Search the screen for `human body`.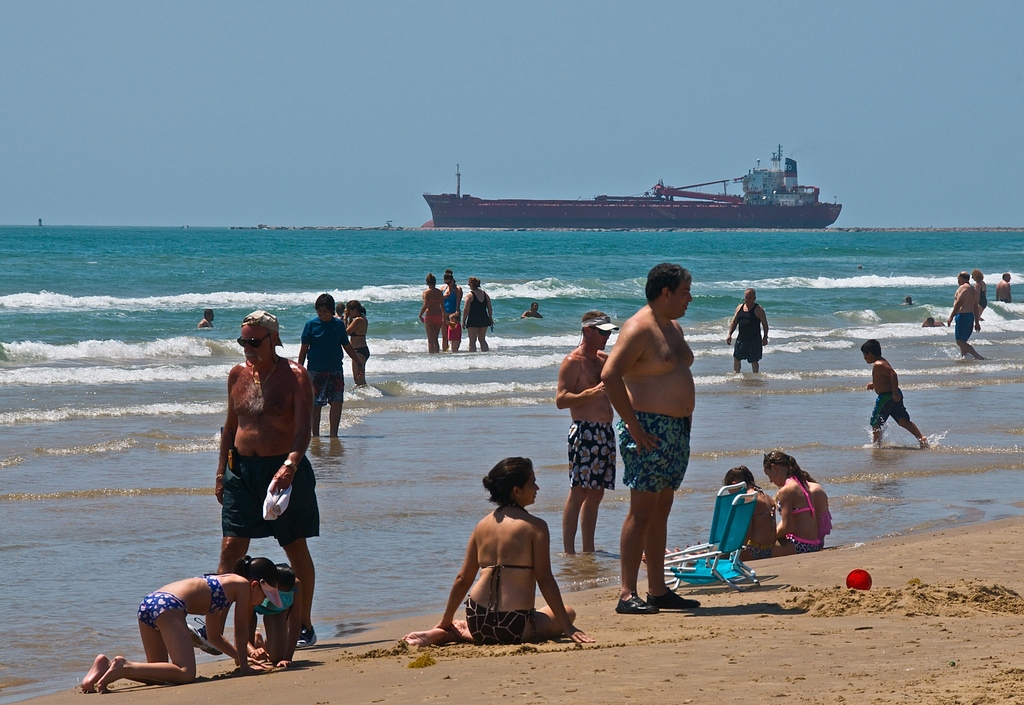
Found at (767,451,836,565).
